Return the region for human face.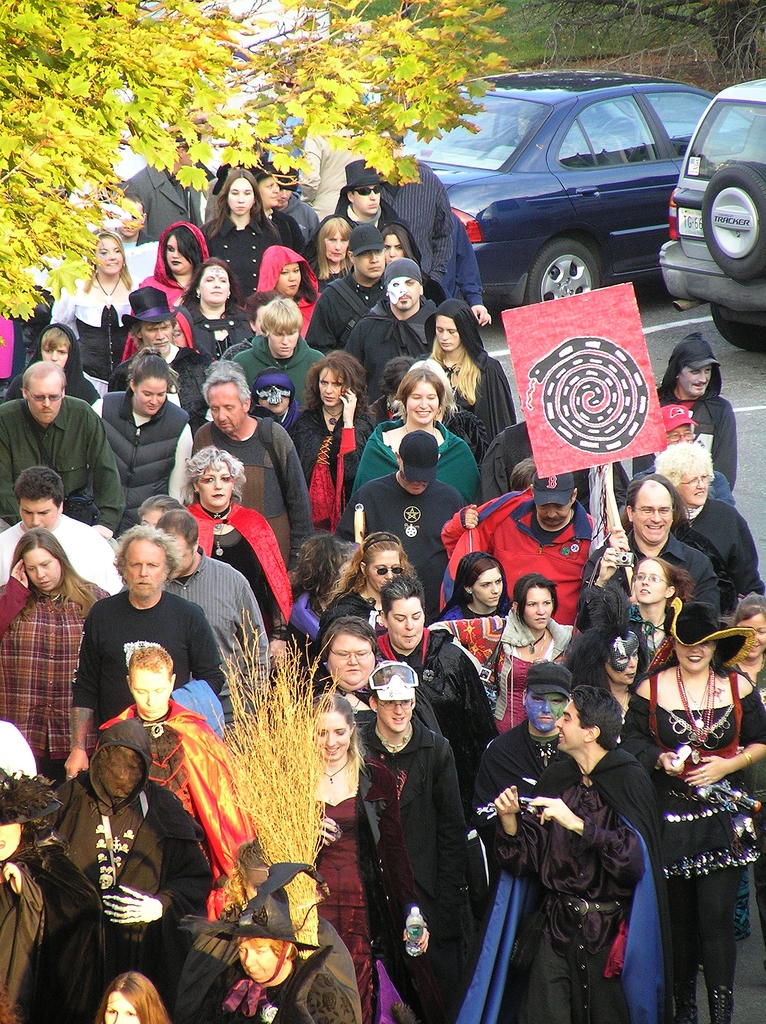
(x1=681, y1=463, x2=712, y2=505).
